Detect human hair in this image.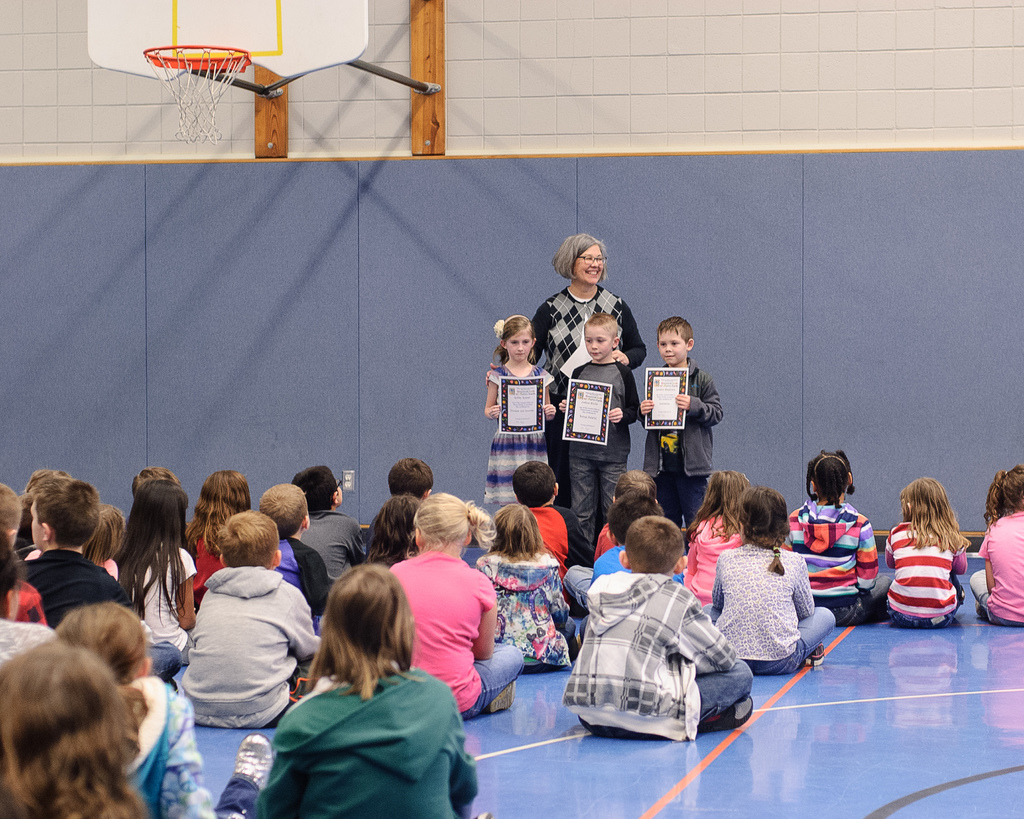
Detection: BBox(0, 643, 147, 818).
